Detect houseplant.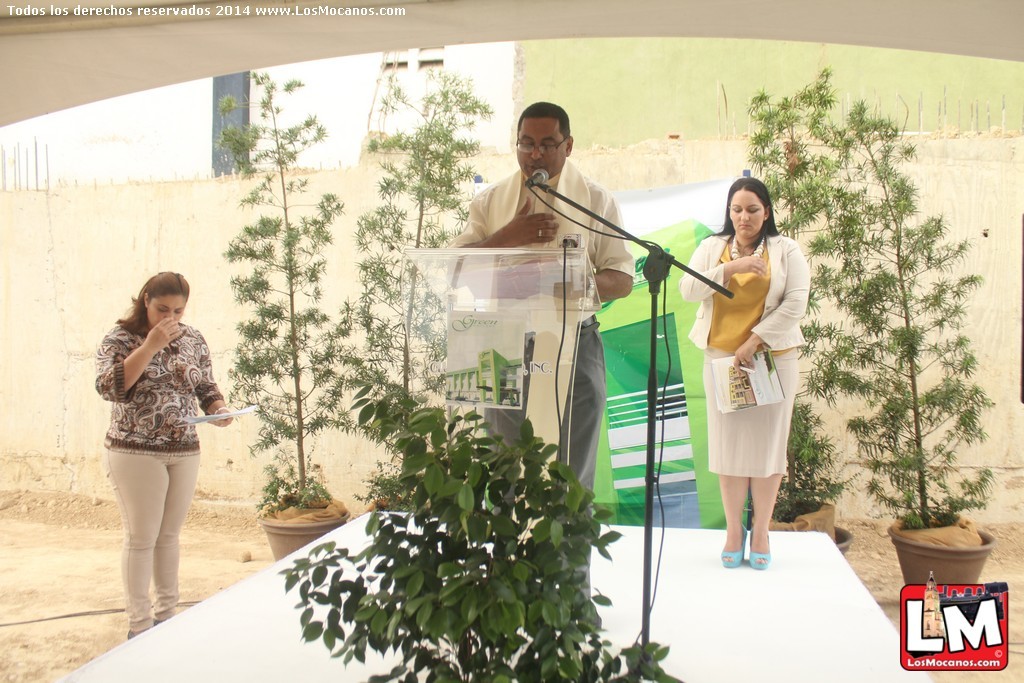
Detected at x1=746, y1=54, x2=1000, y2=591.
